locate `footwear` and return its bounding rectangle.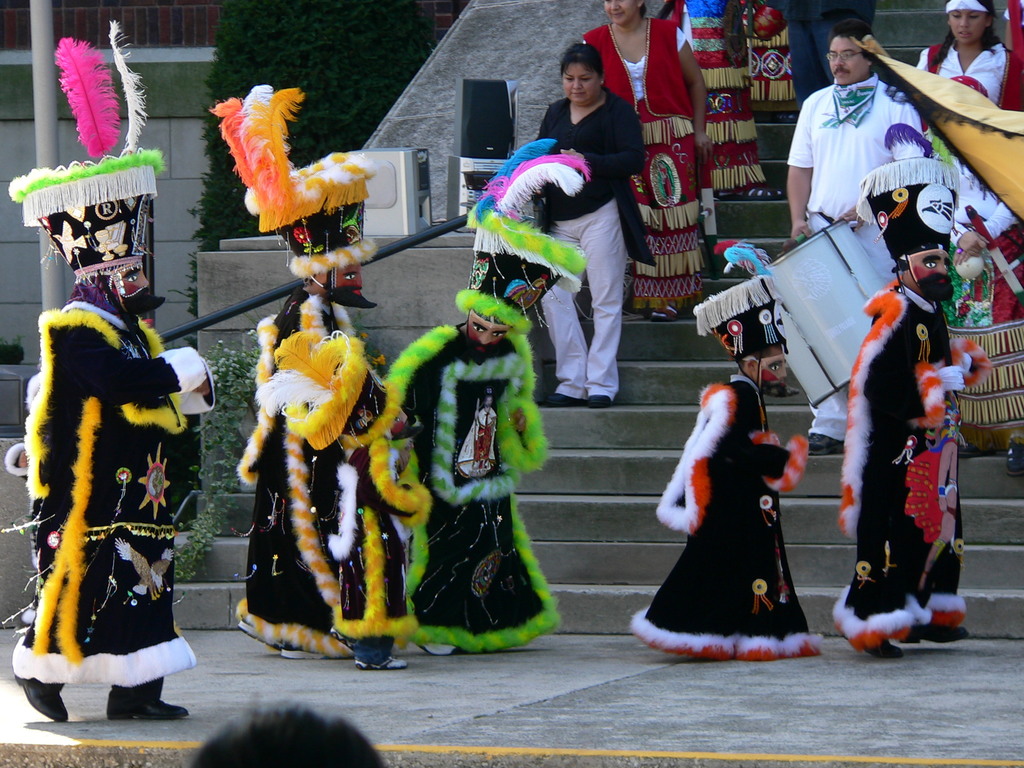
[650, 301, 684, 324].
